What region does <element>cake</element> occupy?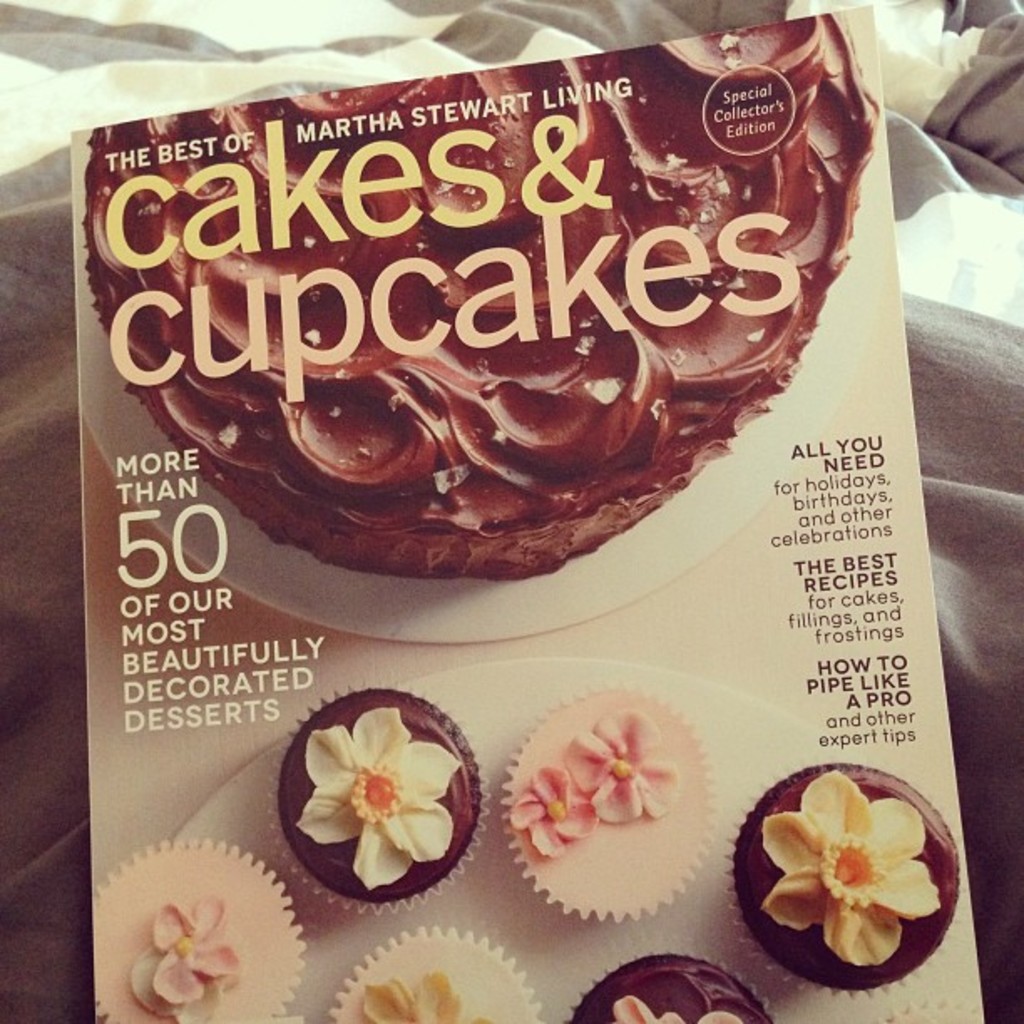
pyautogui.locateOnScreen(70, 0, 885, 589).
